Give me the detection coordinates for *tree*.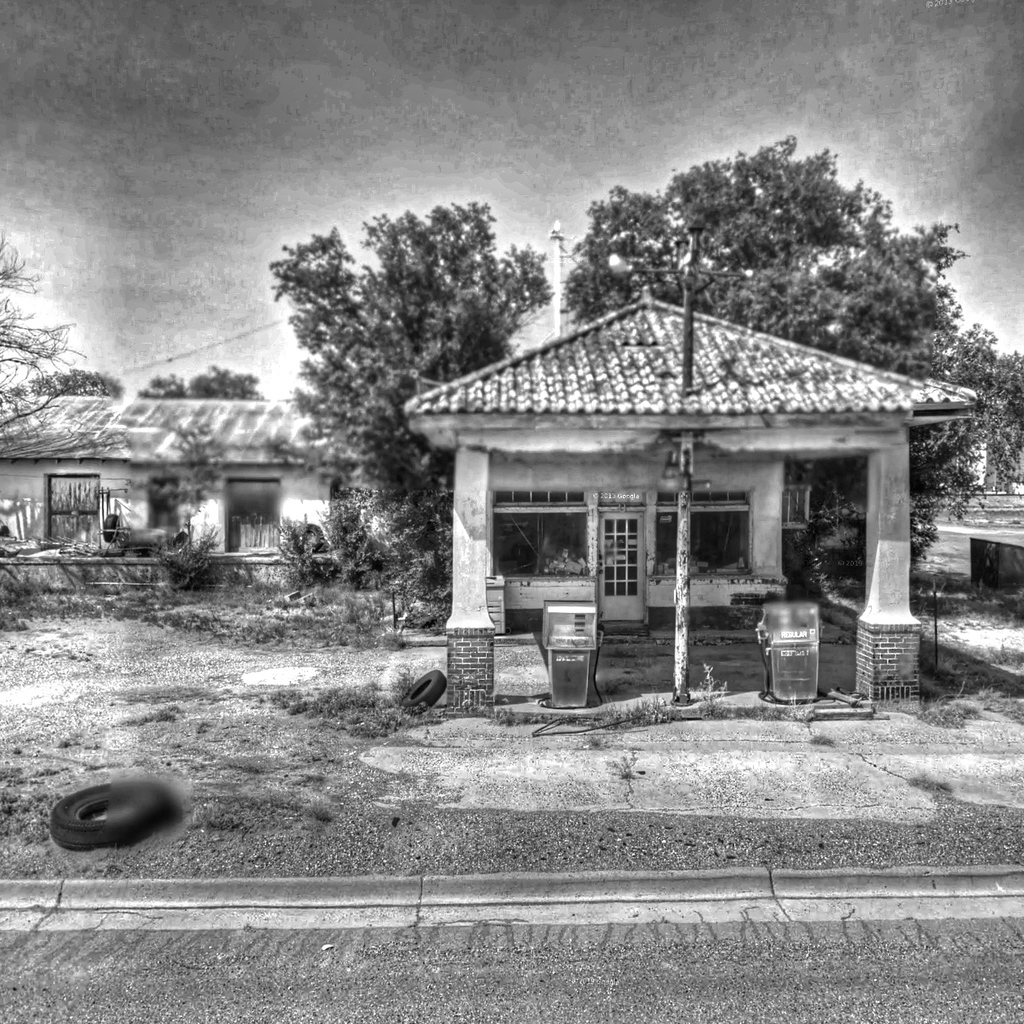
box=[15, 365, 128, 400].
